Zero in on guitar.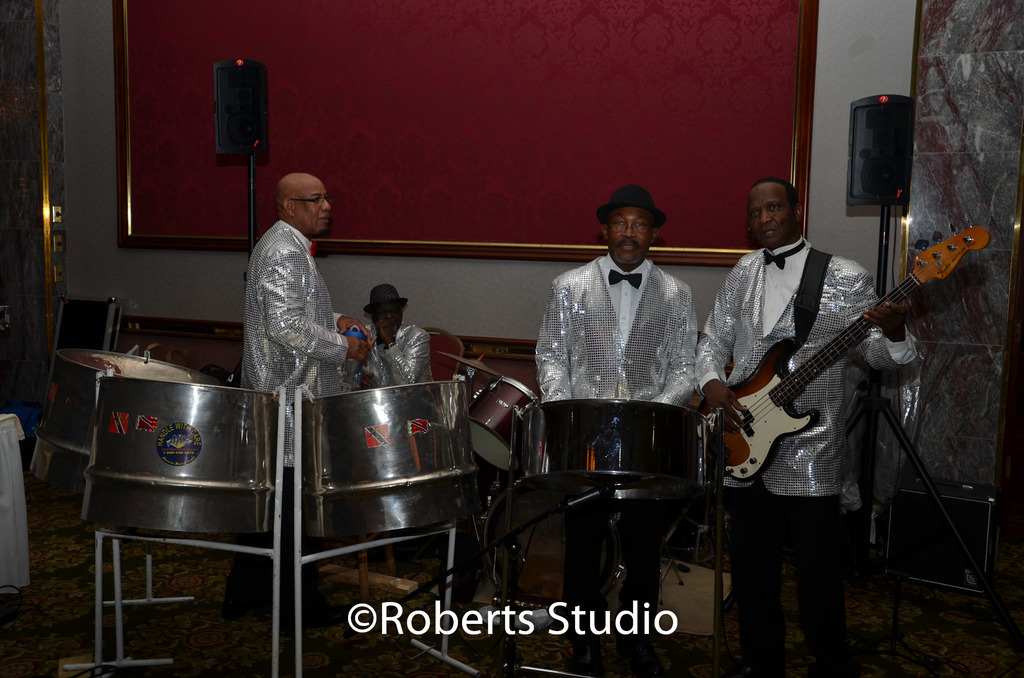
Zeroed in: bbox=[694, 220, 993, 483].
